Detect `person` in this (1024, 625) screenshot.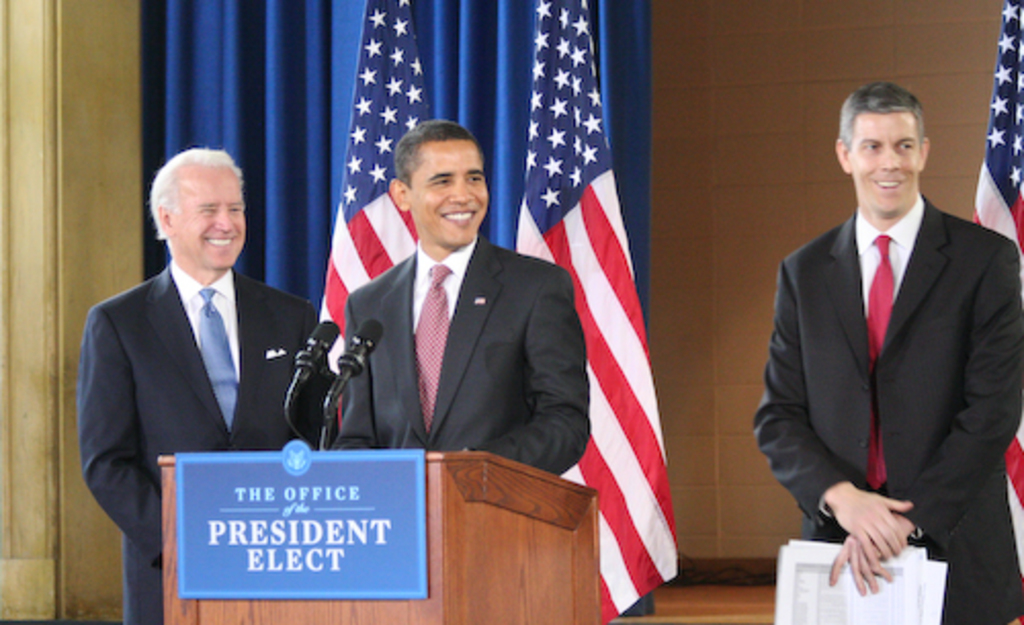
Detection: 72:137:319:623.
